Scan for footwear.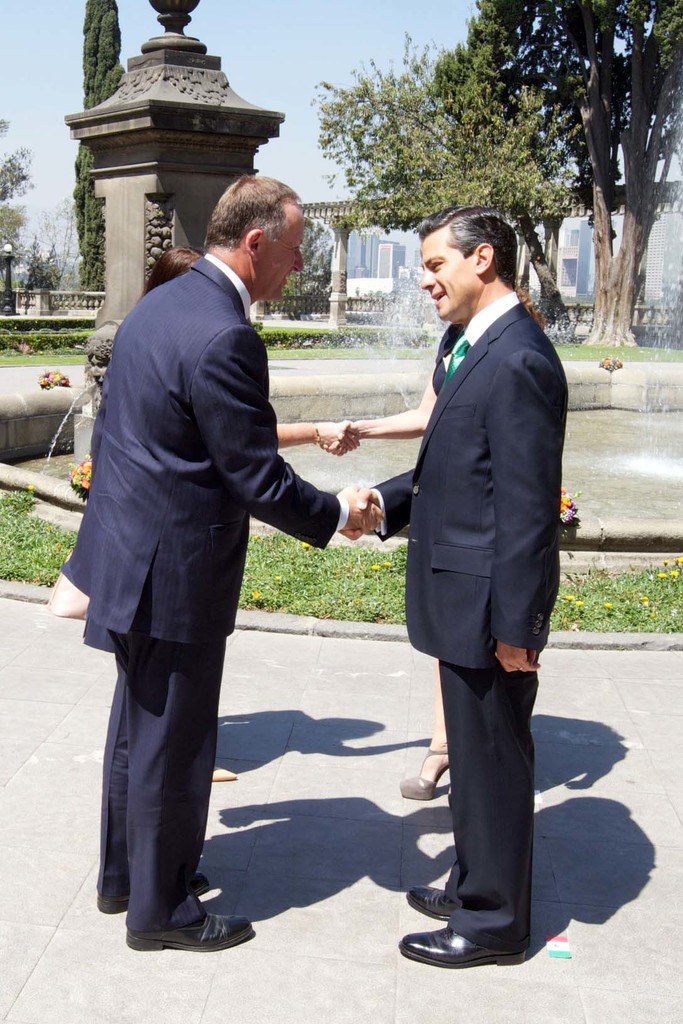
Scan result: 407:883:461:921.
